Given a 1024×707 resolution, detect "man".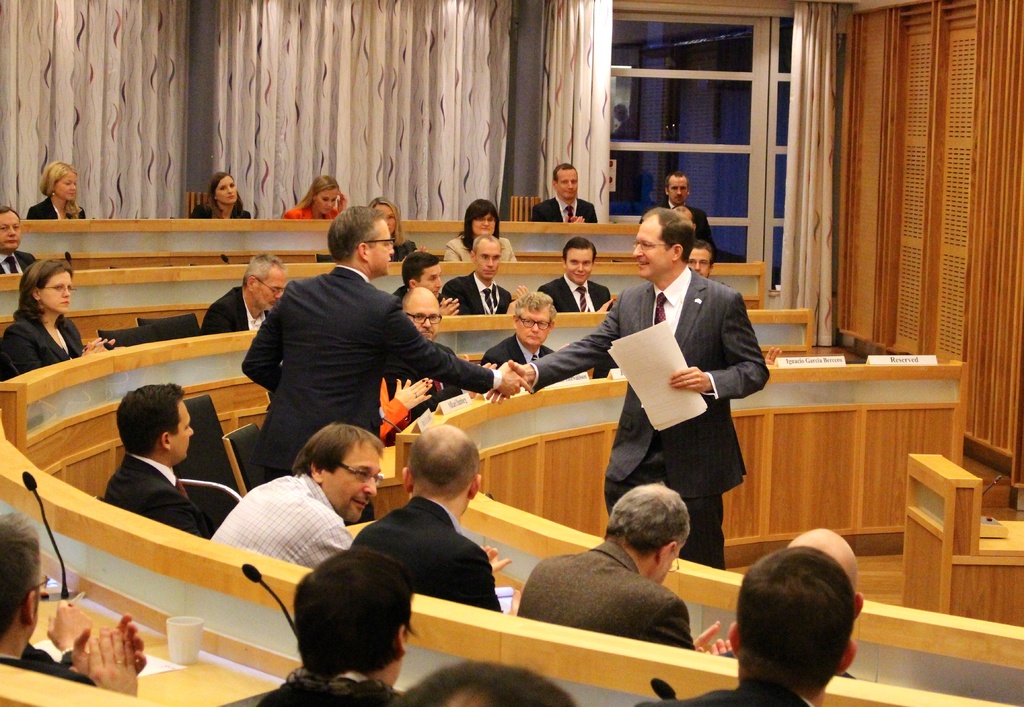
(left=441, top=234, right=517, bottom=319).
